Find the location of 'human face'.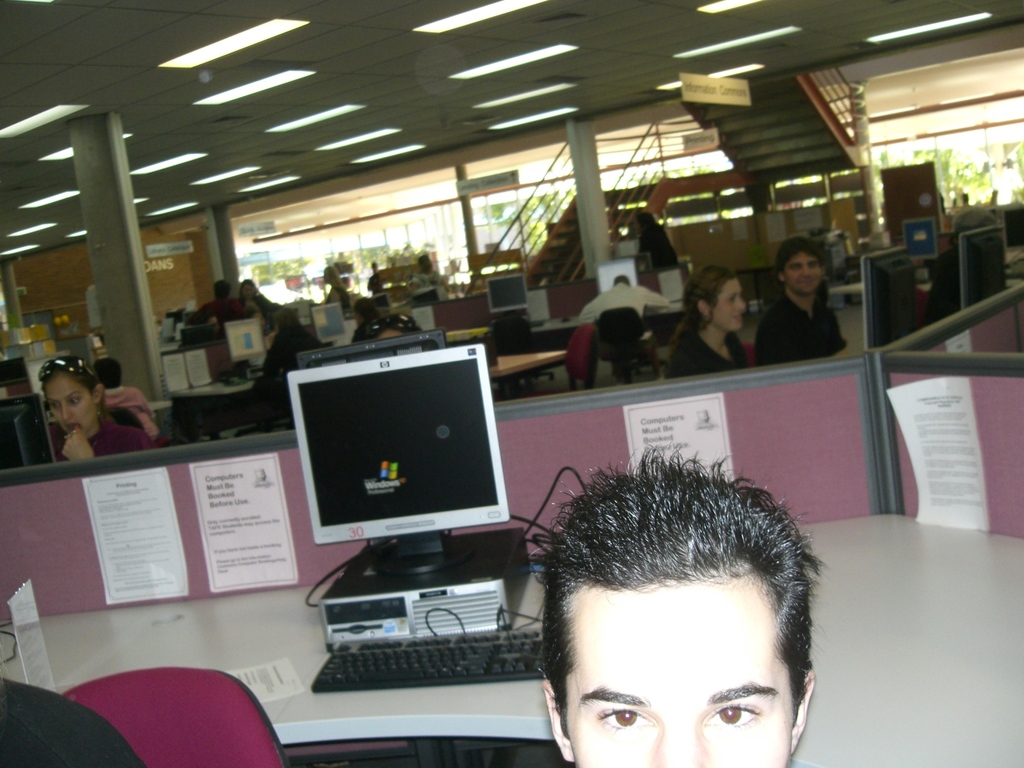
Location: (left=45, top=373, right=93, bottom=431).
